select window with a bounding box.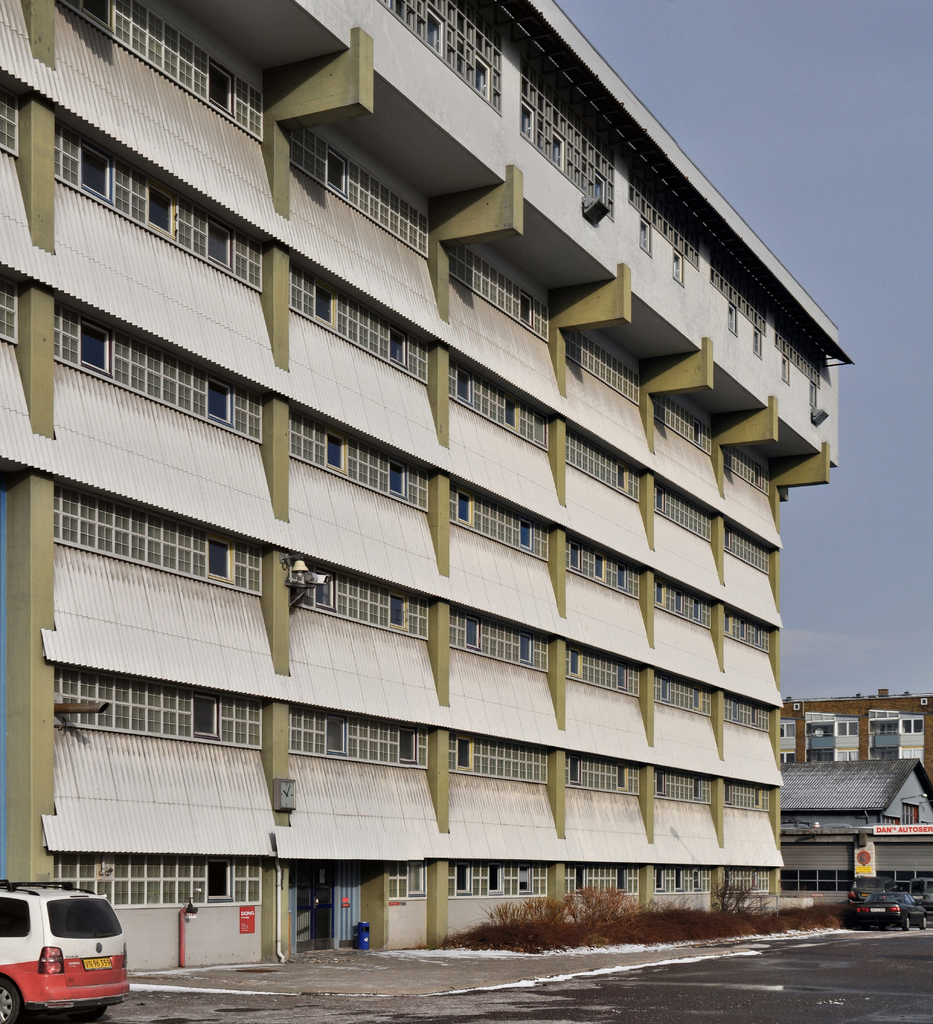
565:862:640:902.
